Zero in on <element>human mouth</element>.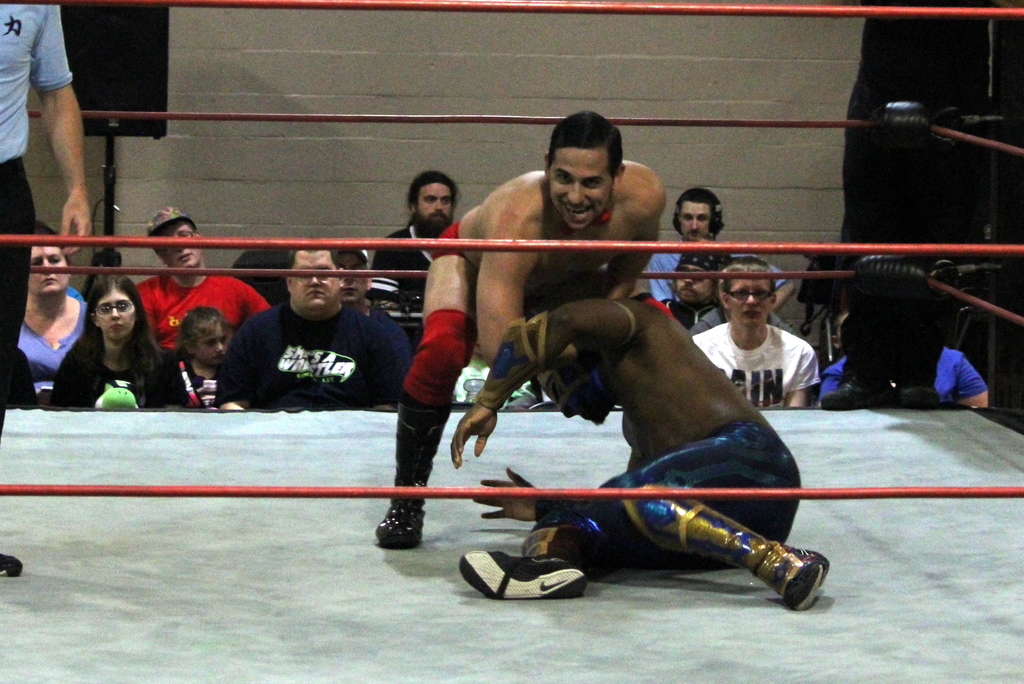
Zeroed in: {"left": 179, "top": 251, "right": 195, "bottom": 263}.
